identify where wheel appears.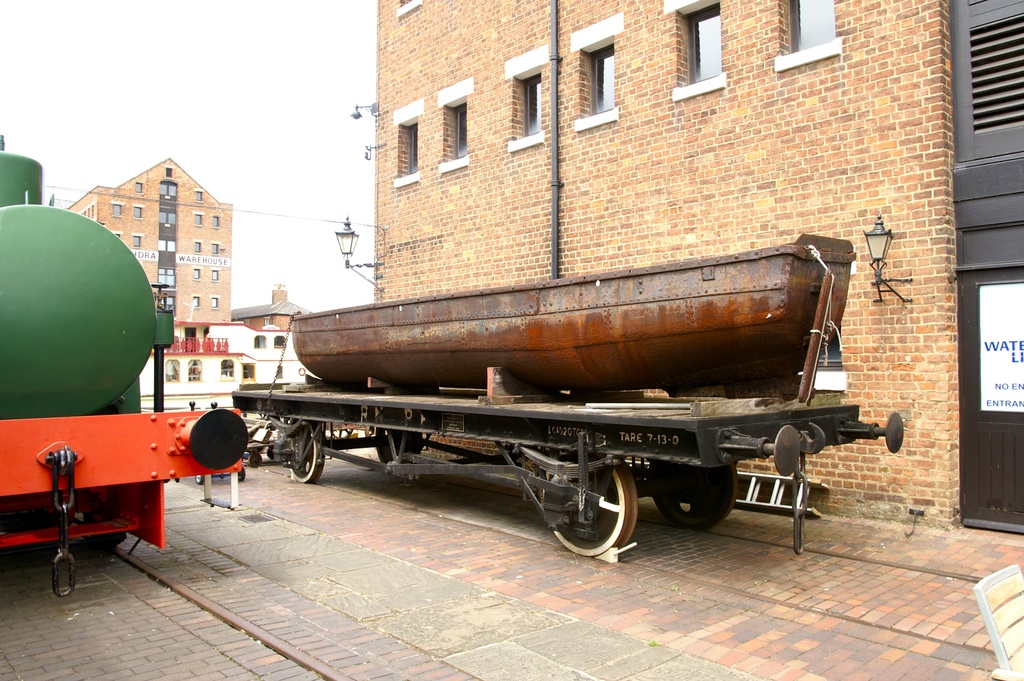
Appears at locate(195, 475, 205, 485).
